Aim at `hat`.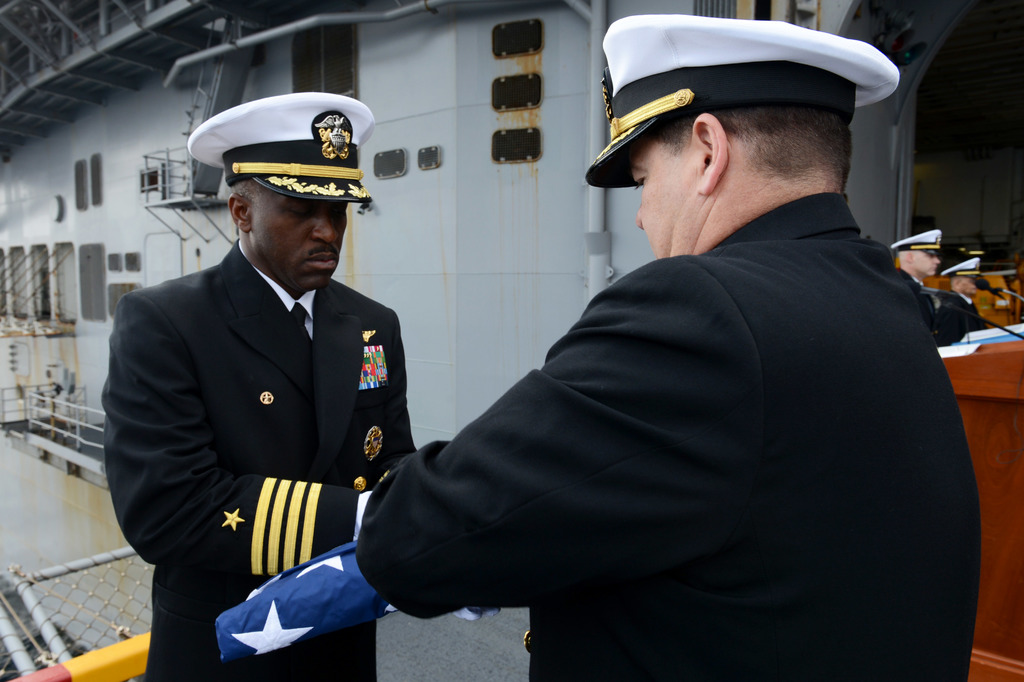
Aimed at region(888, 228, 945, 260).
